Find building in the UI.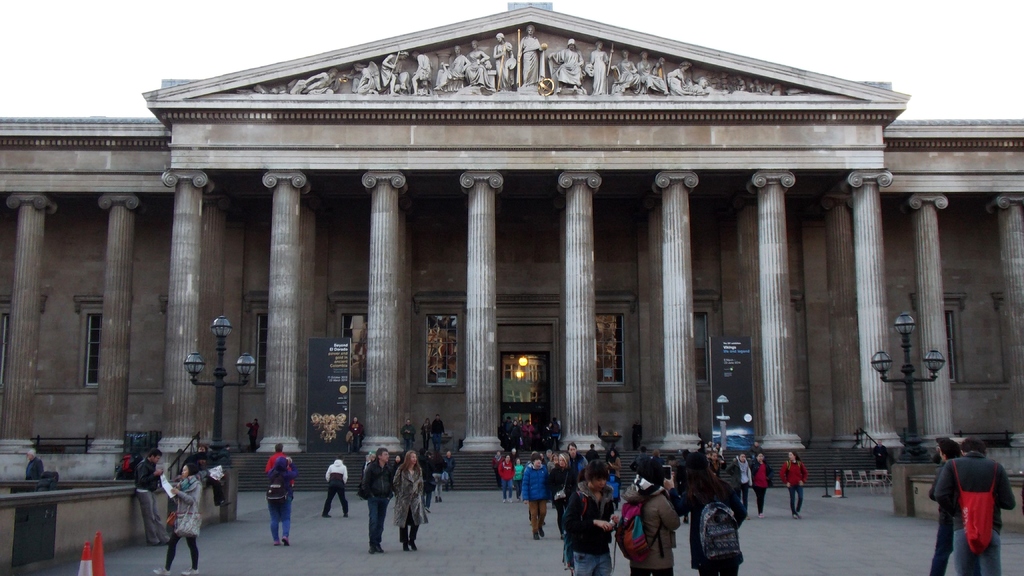
UI element at box(0, 1, 1023, 485).
